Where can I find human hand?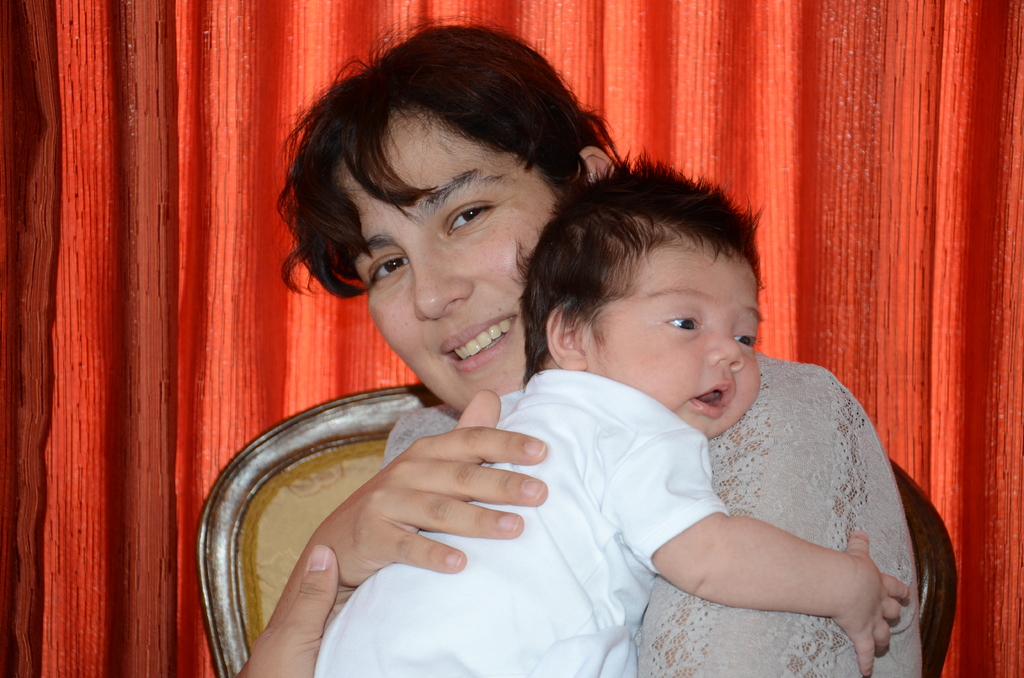
You can find it at region(843, 528, 913, 676).
